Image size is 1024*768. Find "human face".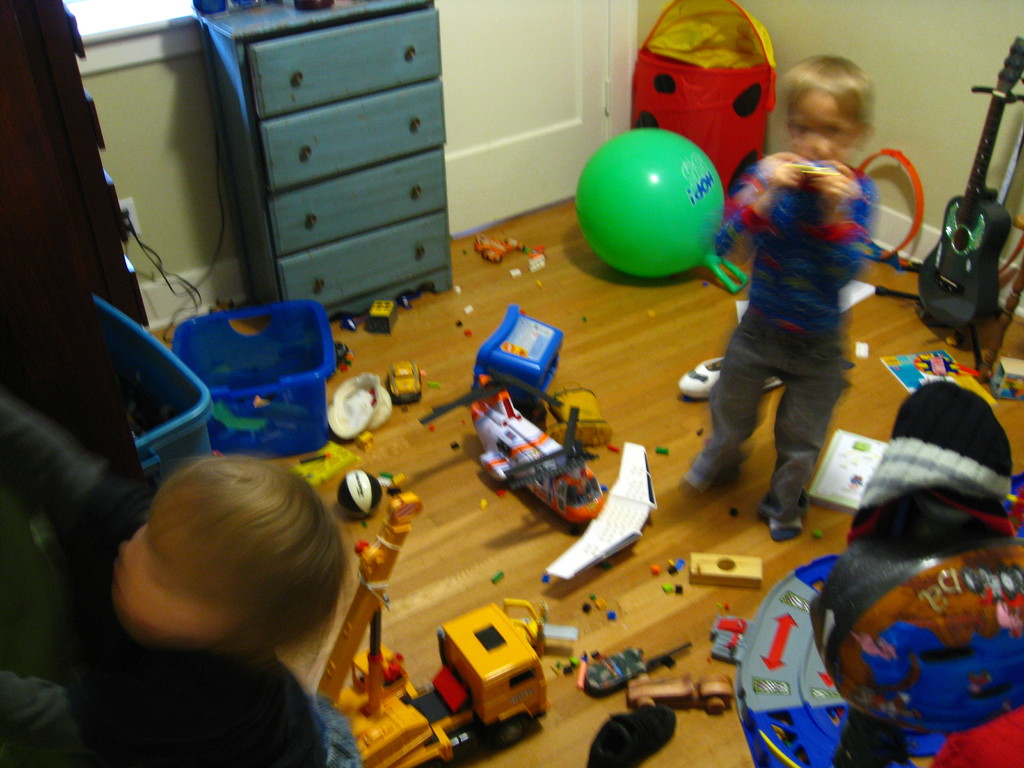
<box>115,492,219,625</box>.
